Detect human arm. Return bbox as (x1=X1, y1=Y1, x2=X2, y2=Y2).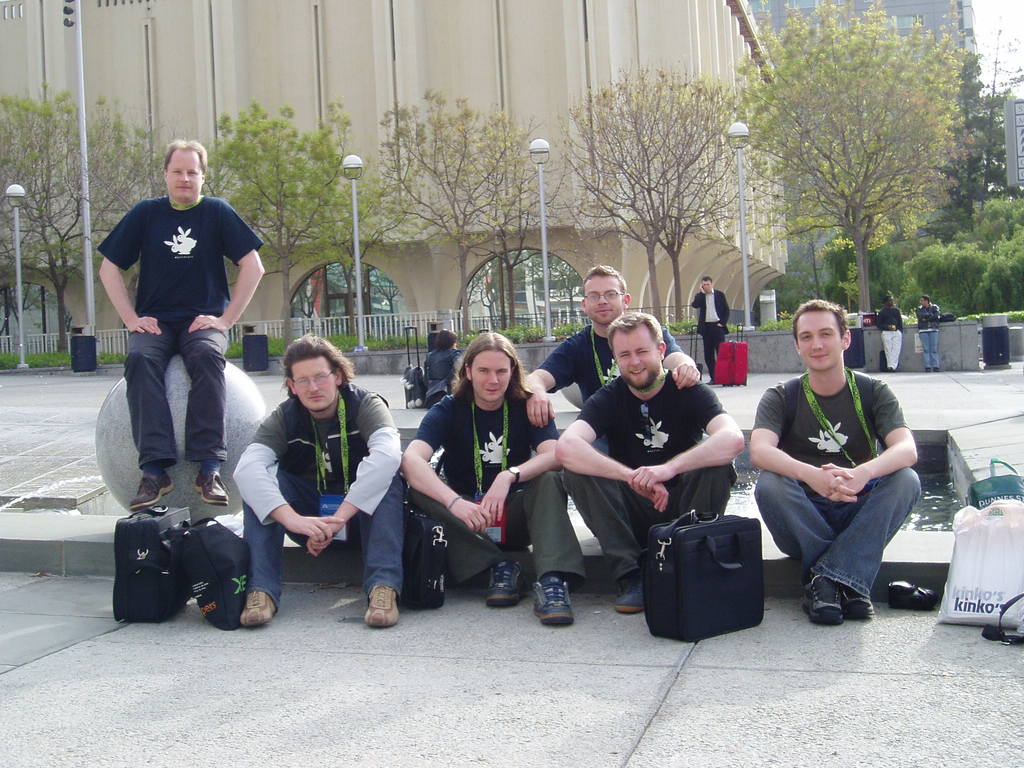
(x1=88, y1=198, x2=168, y2=336).
